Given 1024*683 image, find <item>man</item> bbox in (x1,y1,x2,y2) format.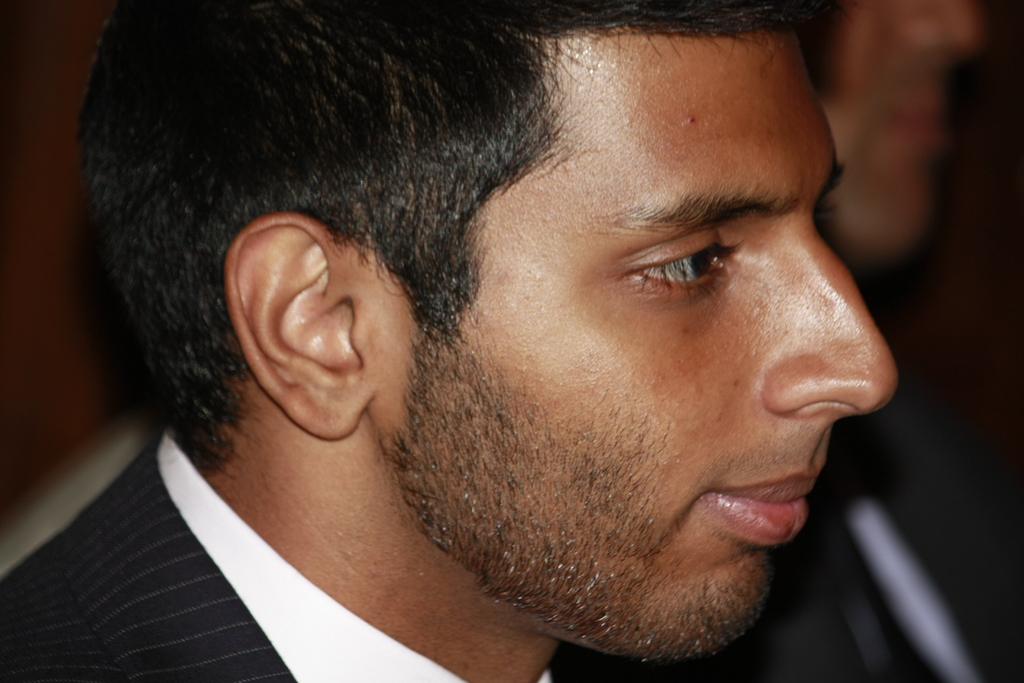
(136,9,930,677).
